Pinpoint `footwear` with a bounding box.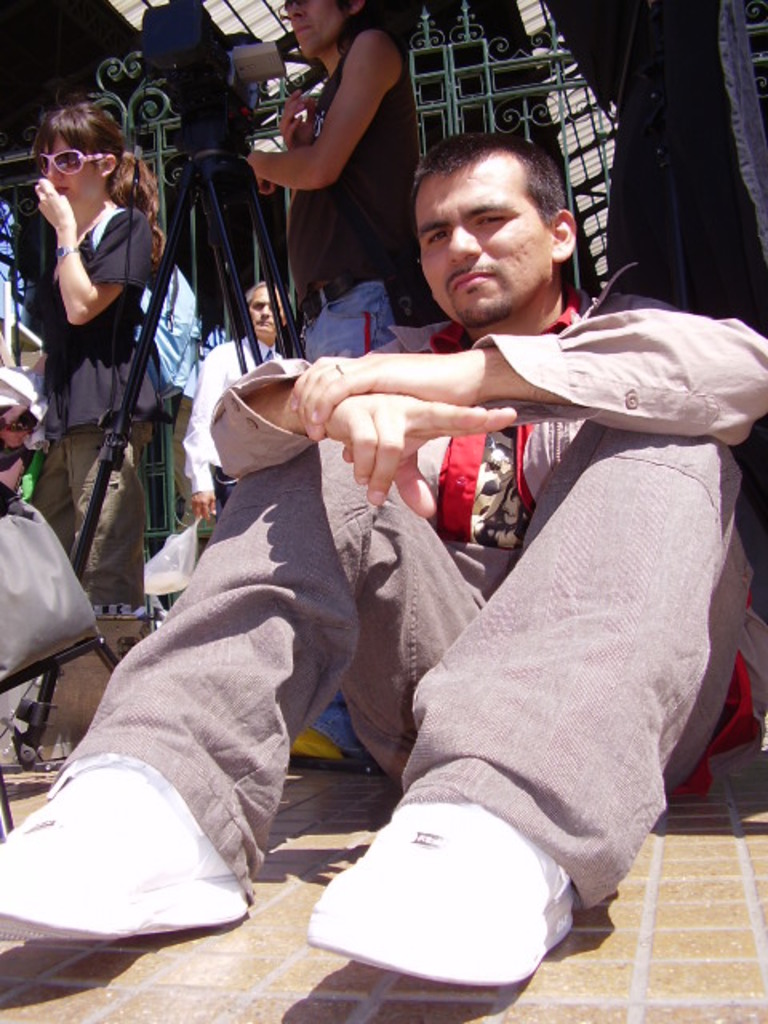
291/725/381/778.
